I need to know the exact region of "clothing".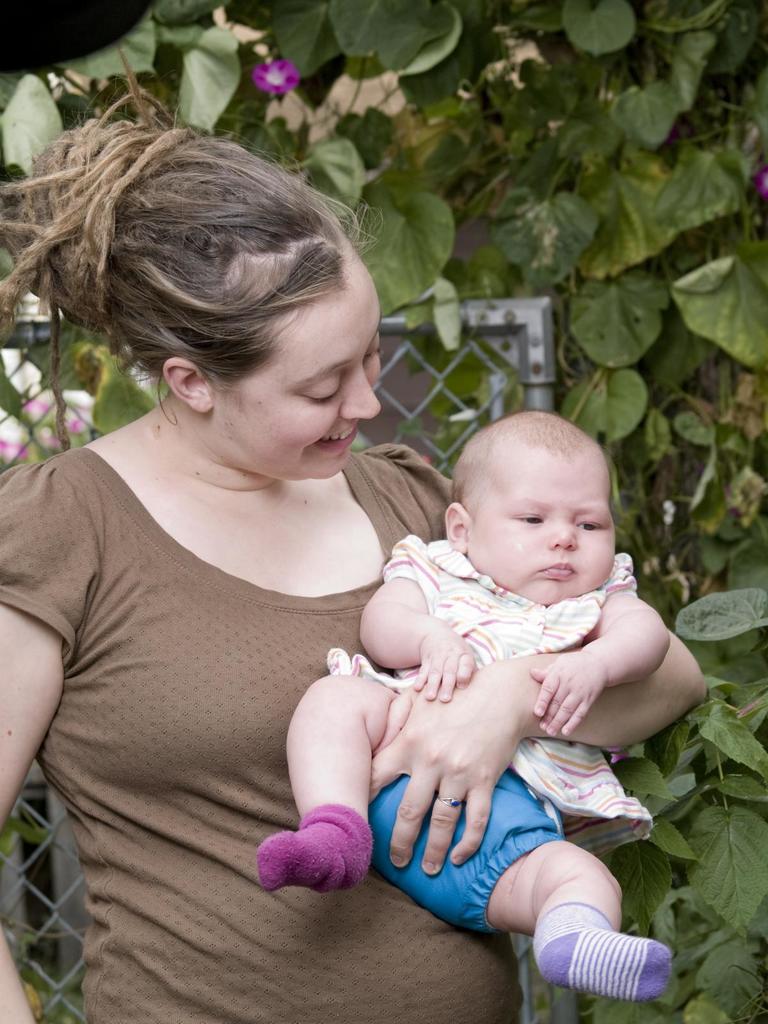
Region: <bbox>325, 535, 661, 927</bbox>.
